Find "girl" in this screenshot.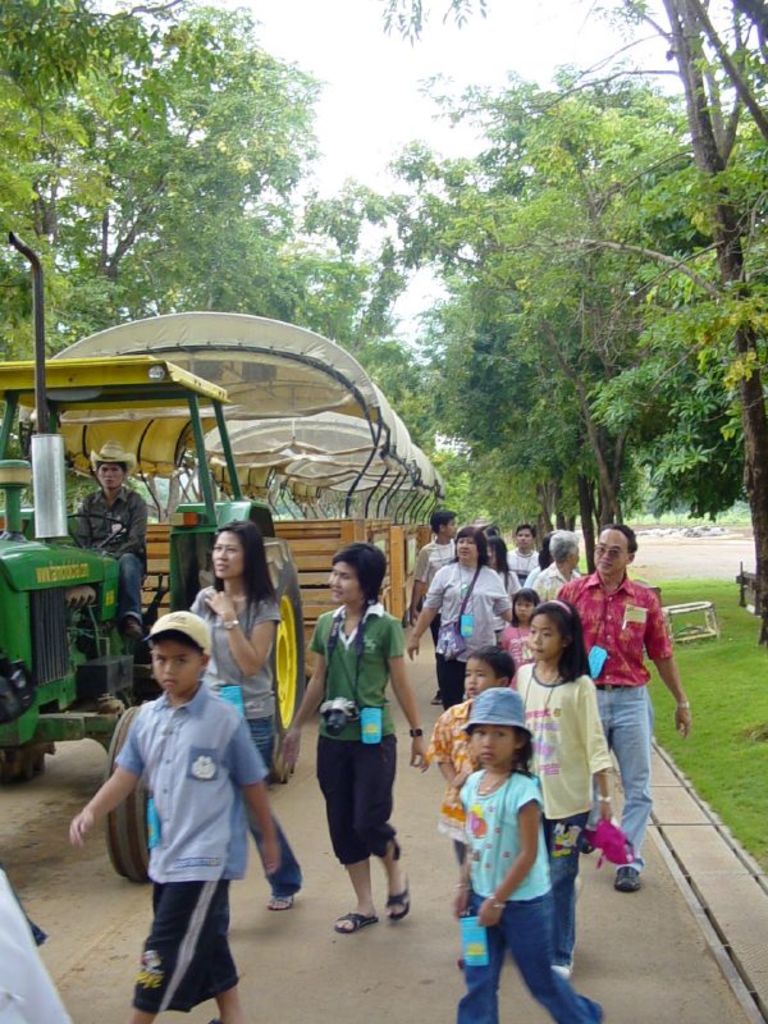
The bounding box for "girl" is [516, 599, 613, 975].
